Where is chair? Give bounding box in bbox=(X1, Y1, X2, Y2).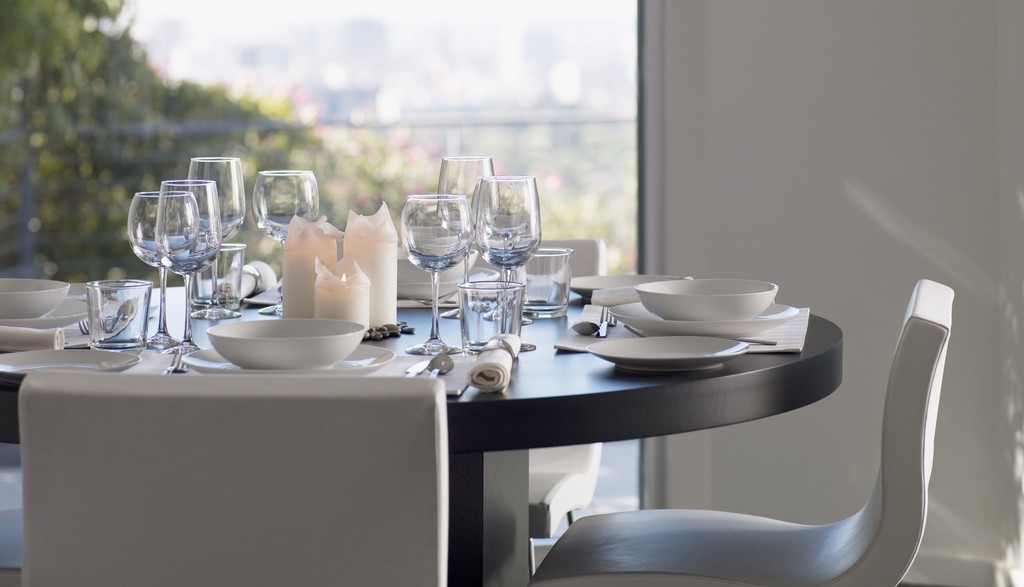
bbox=(326, 235, 607, 583).
